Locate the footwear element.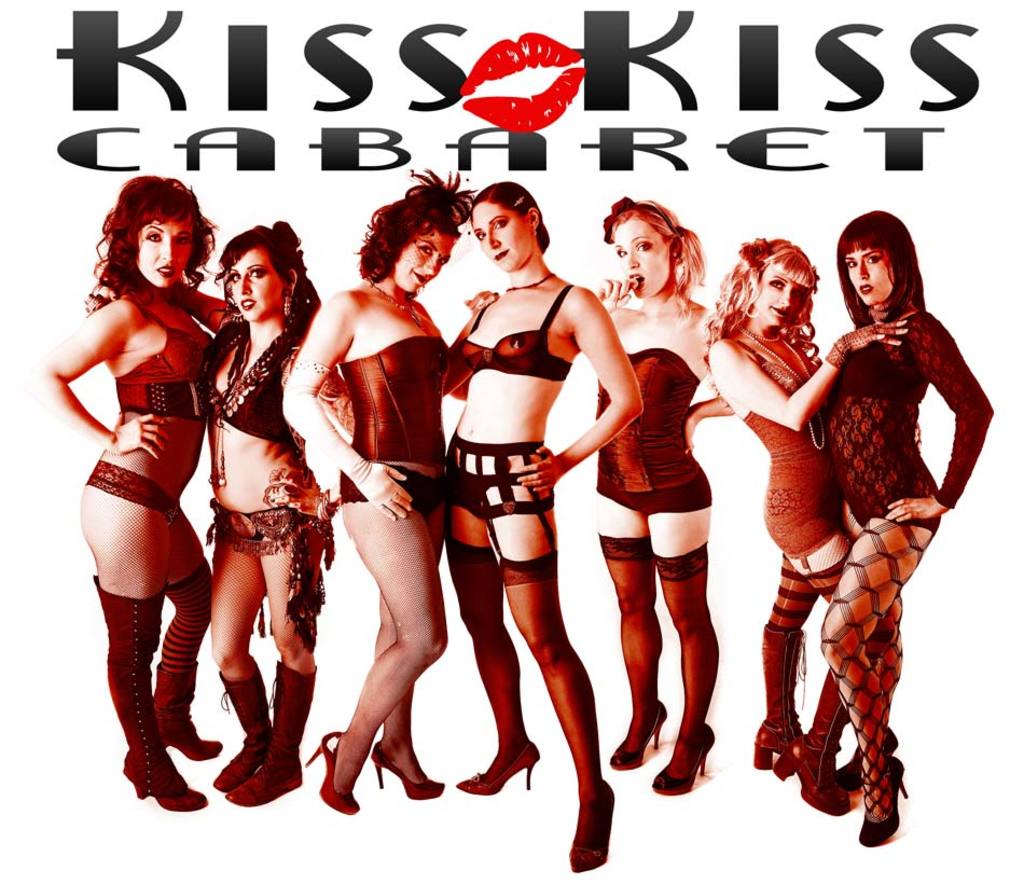
Element bbox: bbox=(217, 664, 276, 790).
